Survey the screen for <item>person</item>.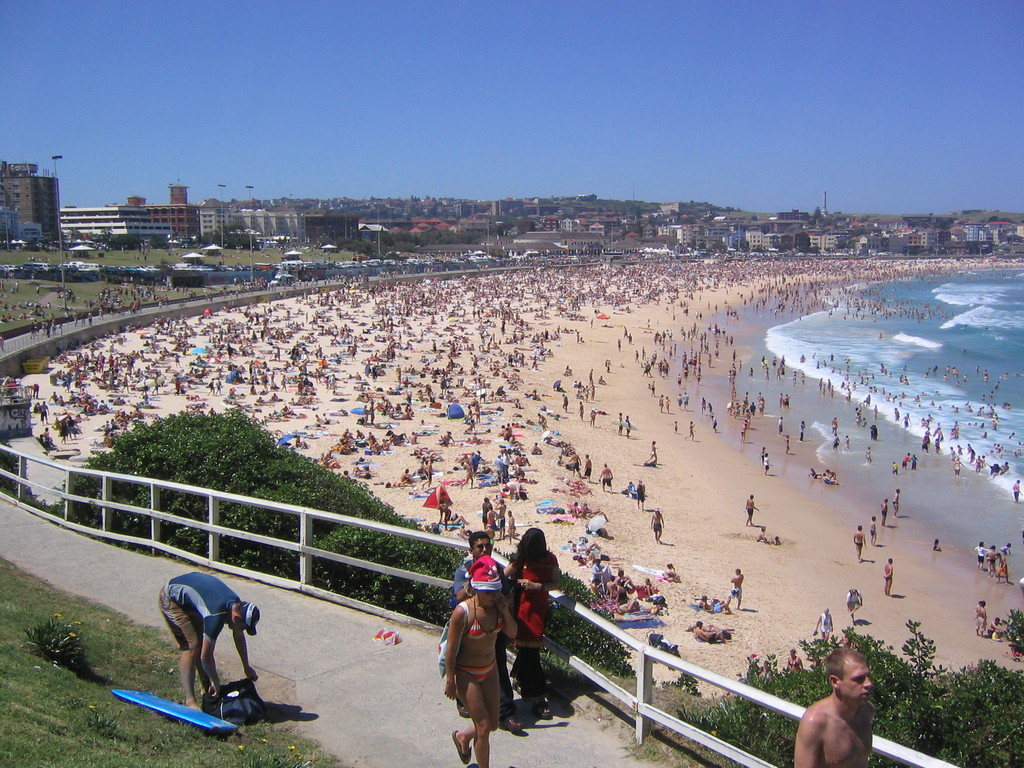
Survey found: select_region(799, 417, 808, 445).
